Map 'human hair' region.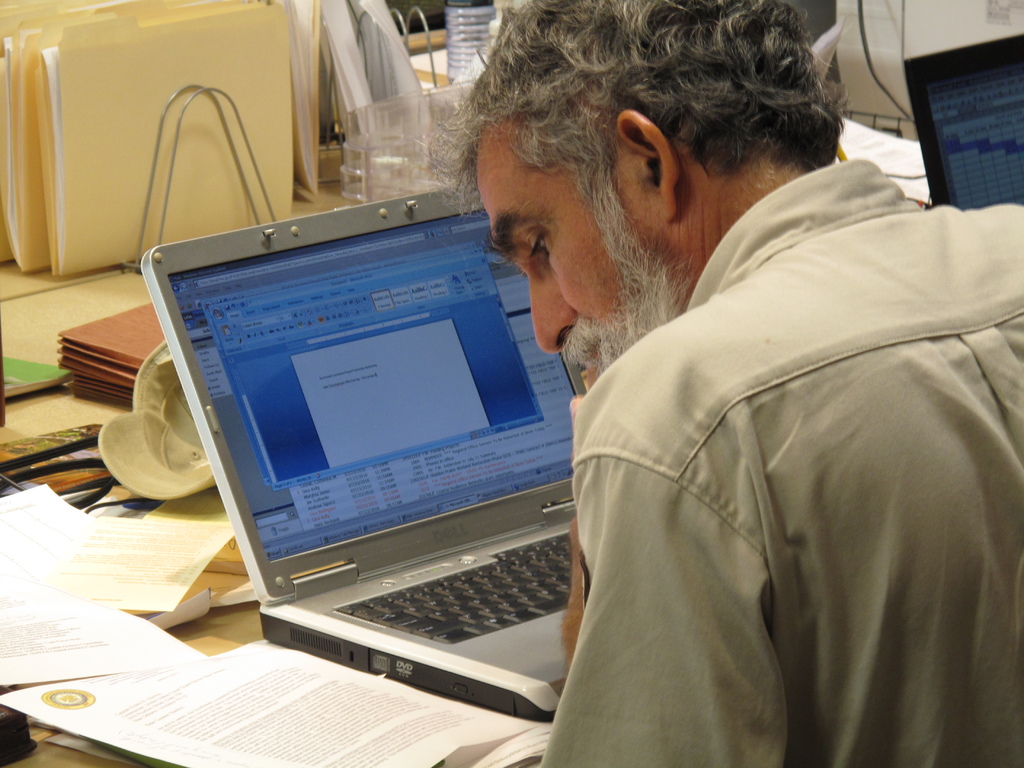
Mapped to bbox=[484, 19, 842, 225].
